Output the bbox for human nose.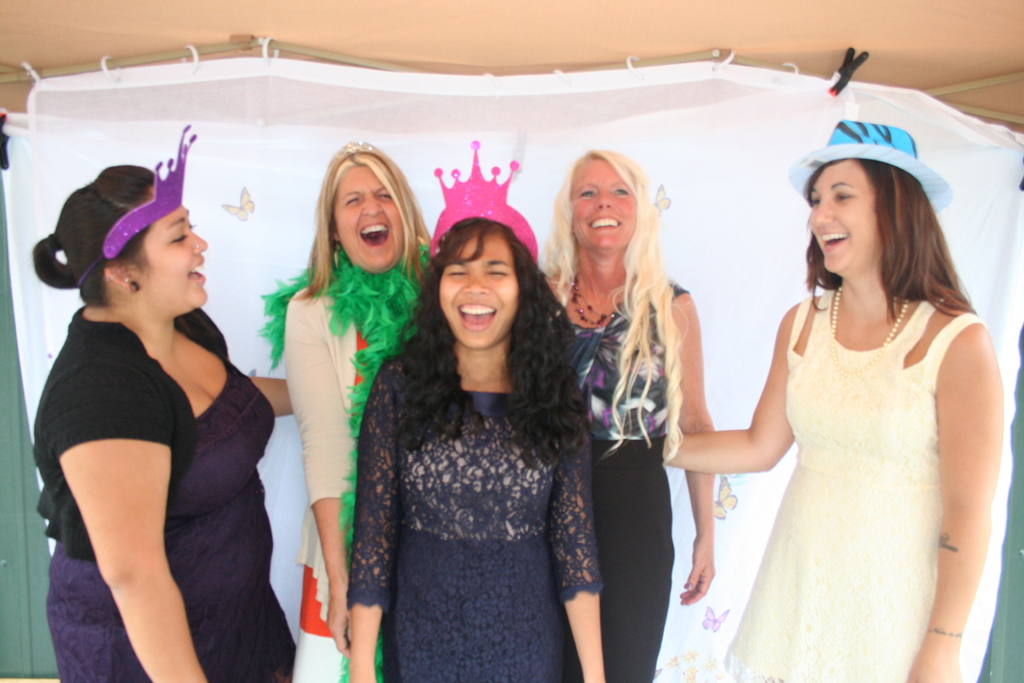
l=810, t=198, r=837, b=226.
